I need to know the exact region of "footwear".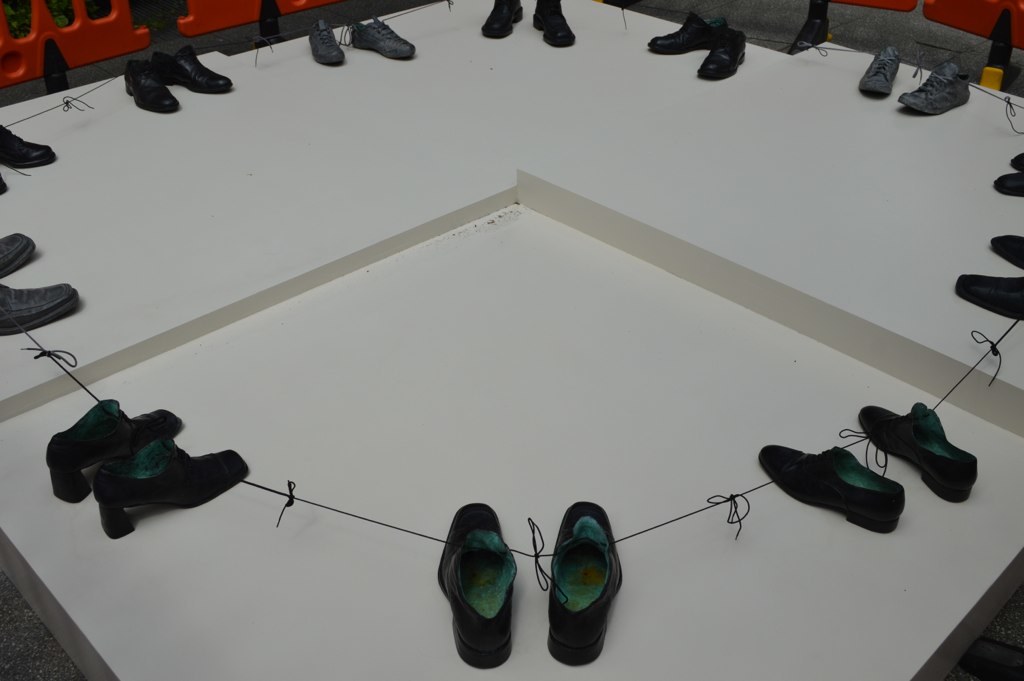
Region: locate(757, 443, 903, 533).
